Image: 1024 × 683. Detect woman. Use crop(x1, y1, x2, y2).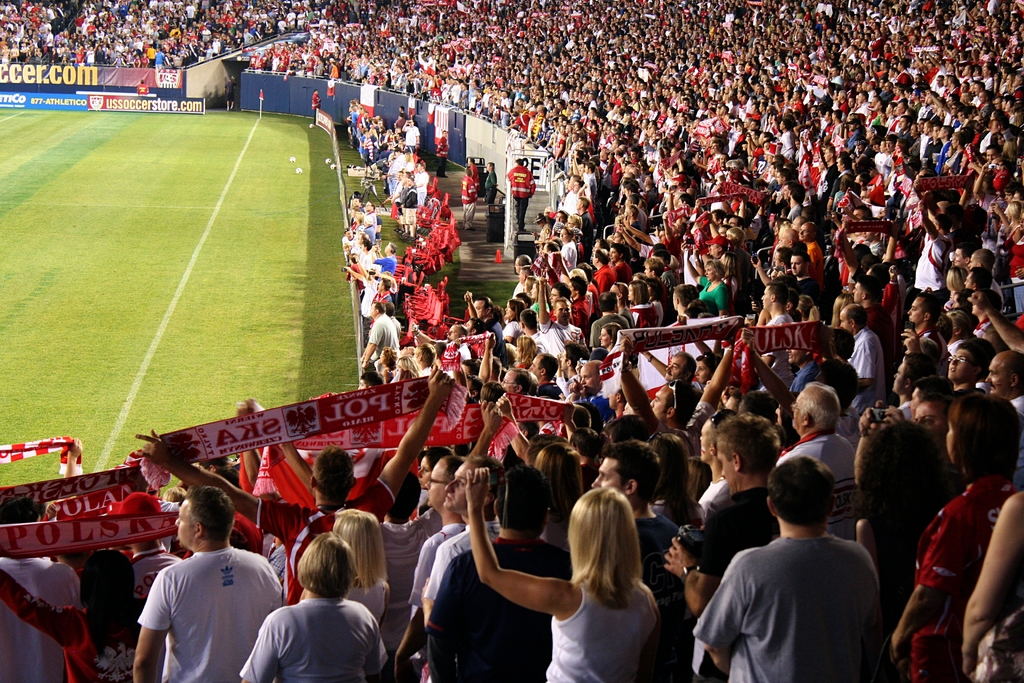
crop(622, 335, 718, 486).
